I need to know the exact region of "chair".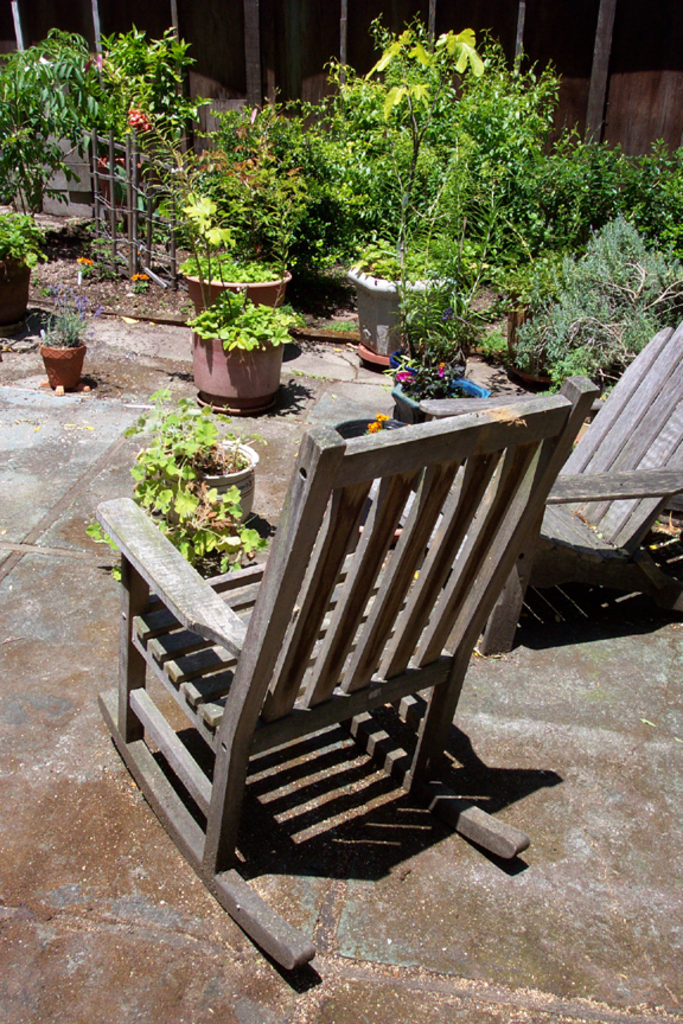
Region: 343, 316, 682, 666.
